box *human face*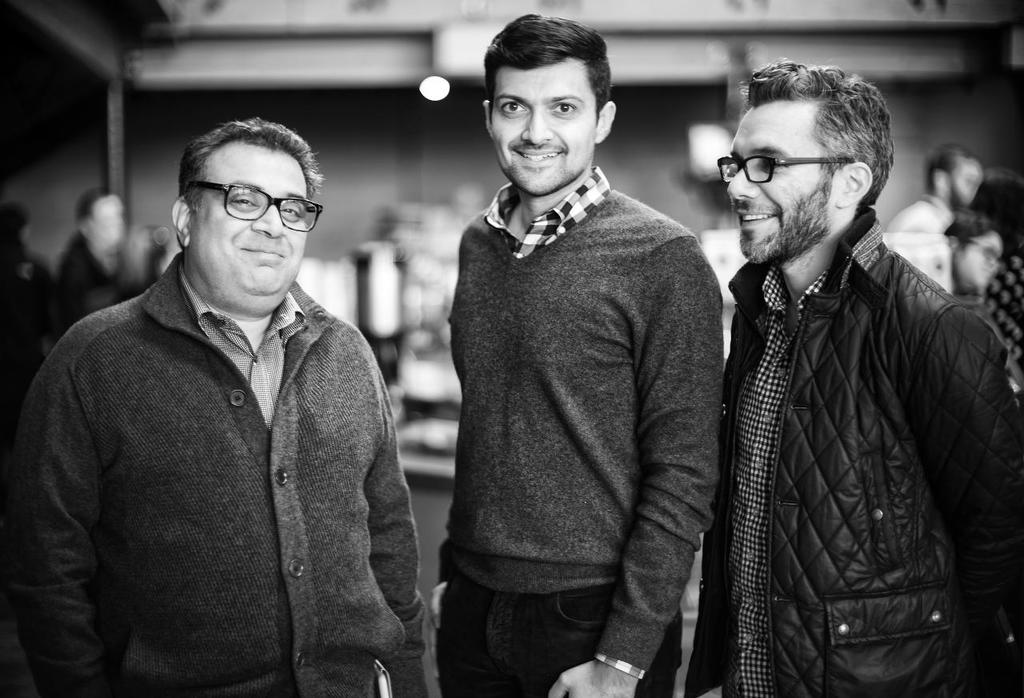
<region>485, 69, 602, 194</region>
